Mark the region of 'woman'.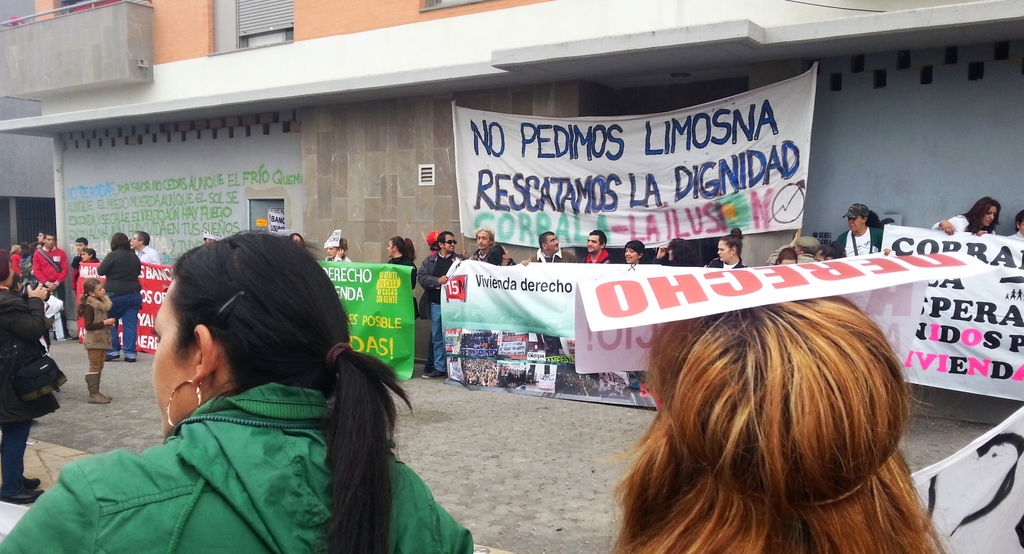
Region: detection(654, 240, 696, 270).
